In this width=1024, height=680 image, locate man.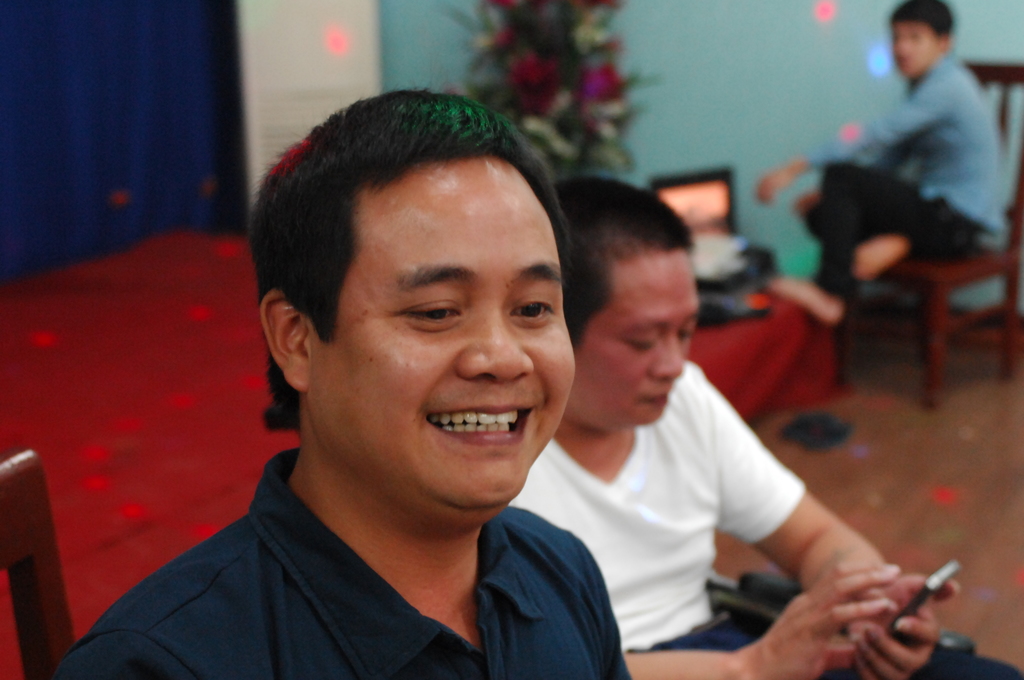
Bounding box: (x1=763, y1=0, x2=1005, y2=323).
